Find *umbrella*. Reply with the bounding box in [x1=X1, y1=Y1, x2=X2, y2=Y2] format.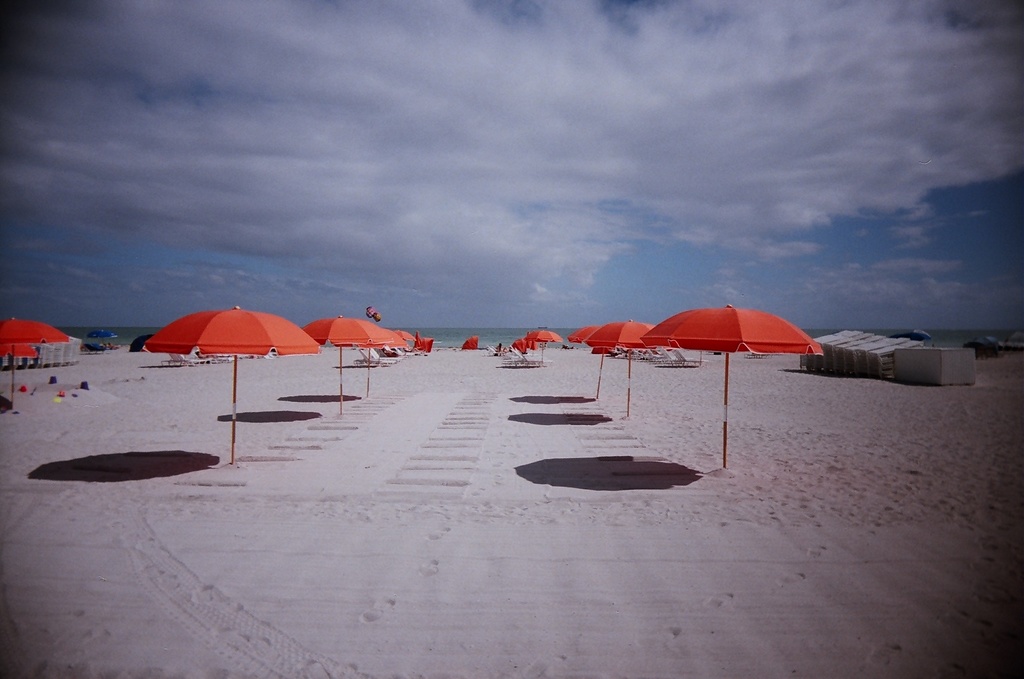
[x1=642, y1=306, x2=822, y2=465].
